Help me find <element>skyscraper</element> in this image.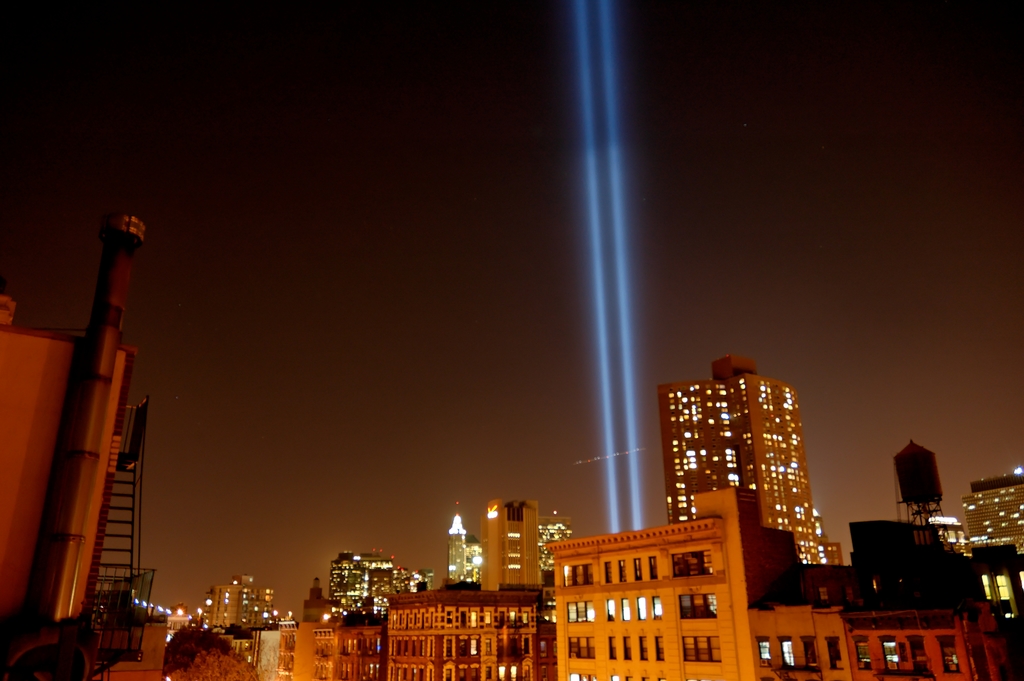
Found it: locate(17, 214, 146, 629).
